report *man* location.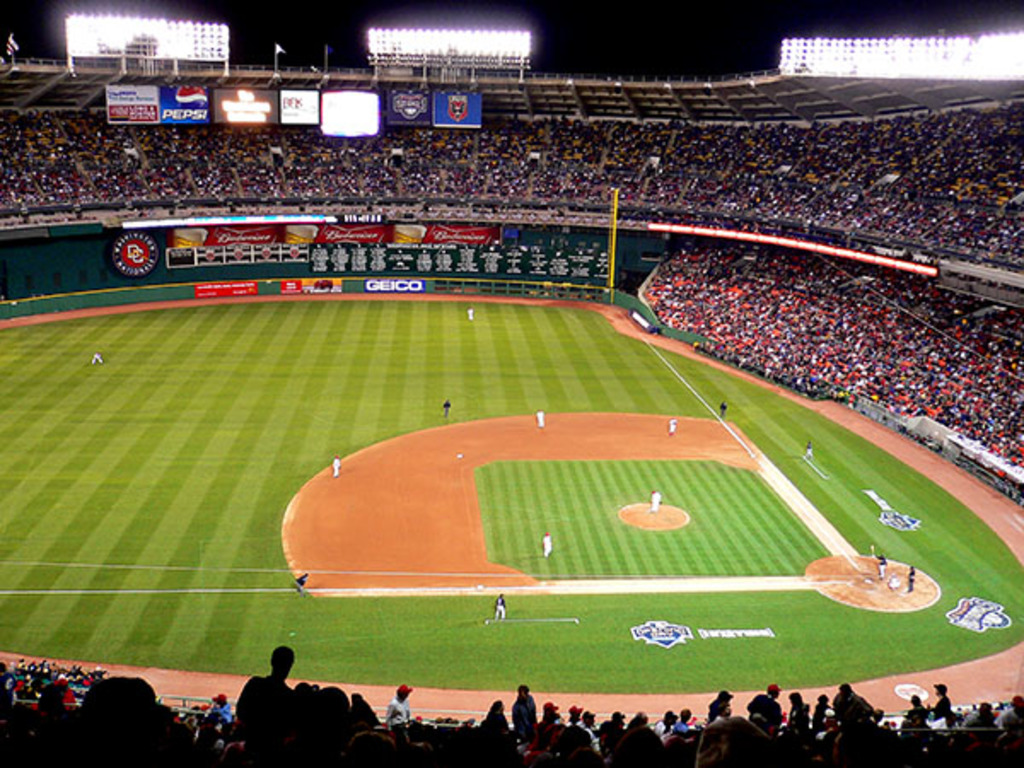
Report: (514, 688, 536, 724).
